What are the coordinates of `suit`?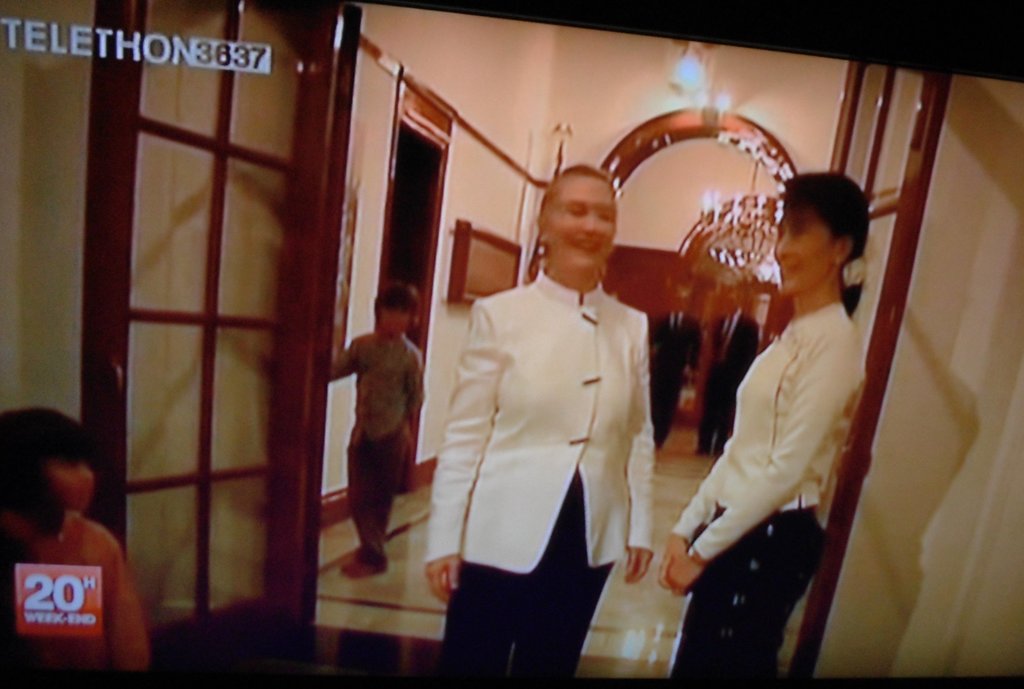
select_region(420, 181, 665, 670).
